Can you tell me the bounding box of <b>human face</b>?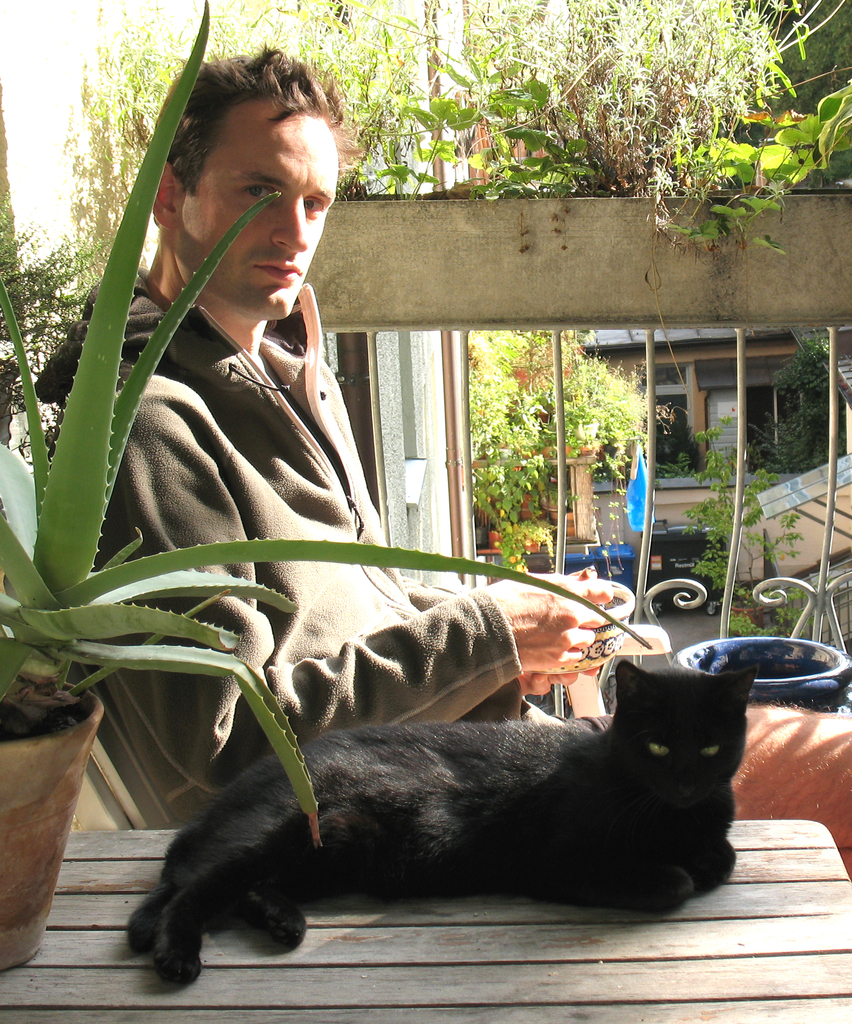
172/94/341/312.
